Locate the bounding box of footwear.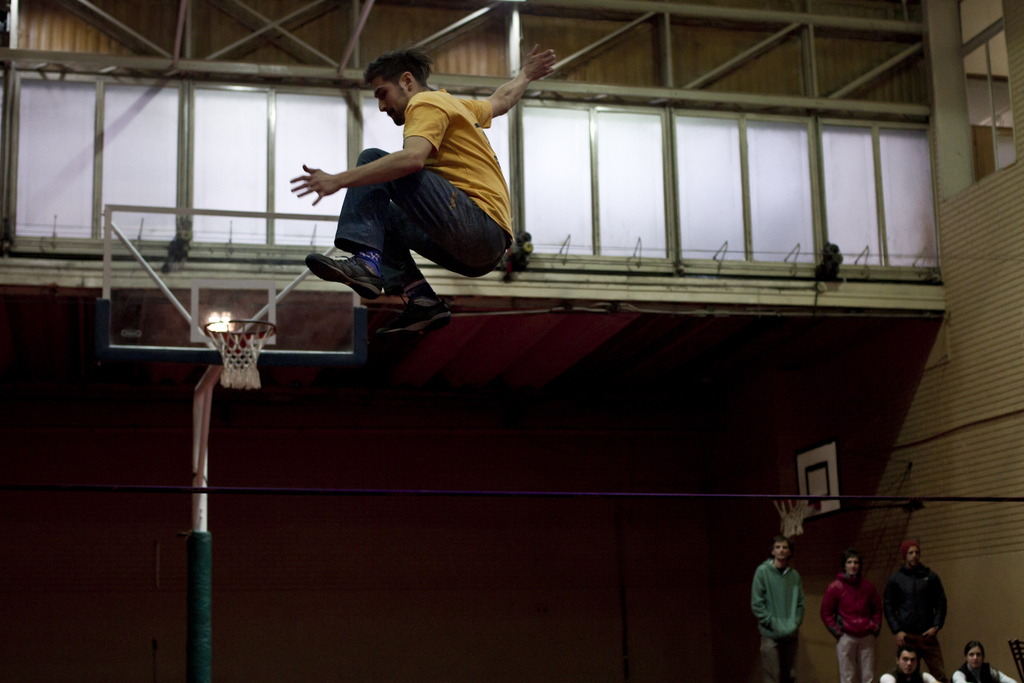
Bounding box: bbox=(375, 283, 455, 340).
